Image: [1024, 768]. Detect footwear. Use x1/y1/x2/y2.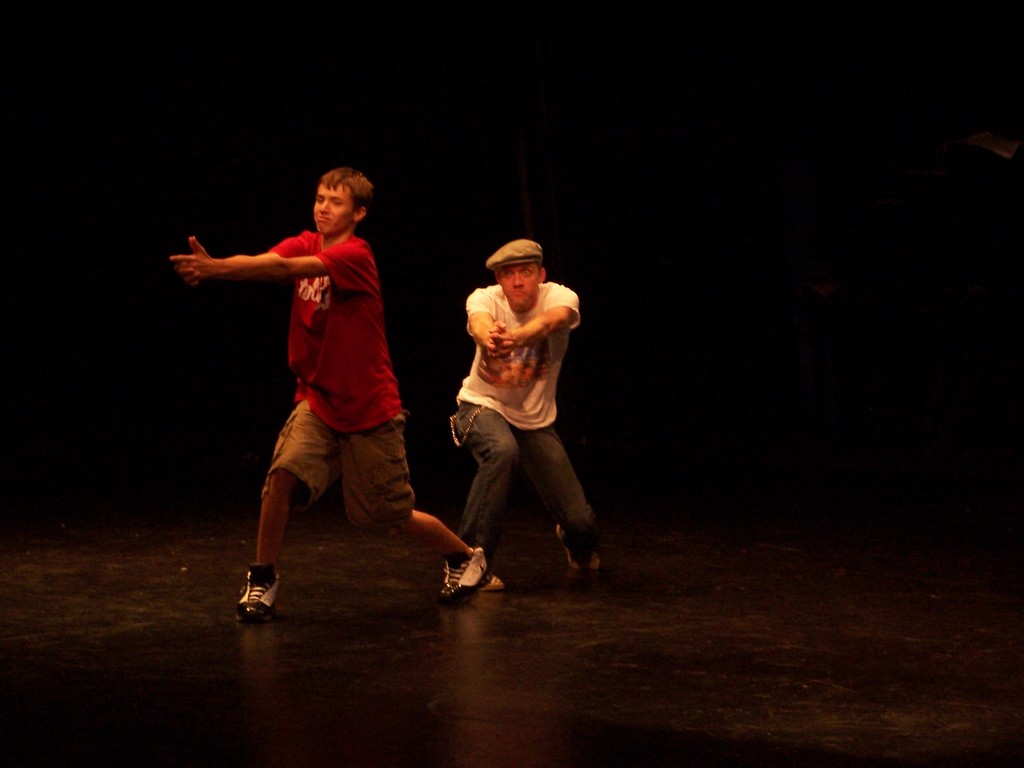
436/548/490/606.
